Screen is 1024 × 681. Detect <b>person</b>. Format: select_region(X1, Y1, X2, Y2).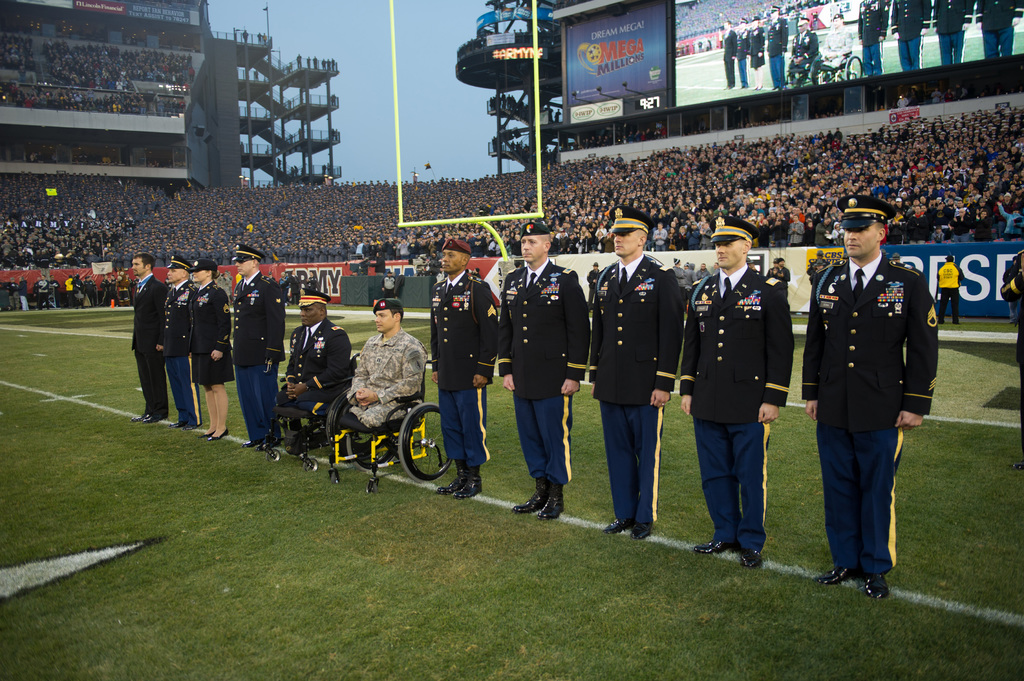
select_region(676, 215, 792, 570).
